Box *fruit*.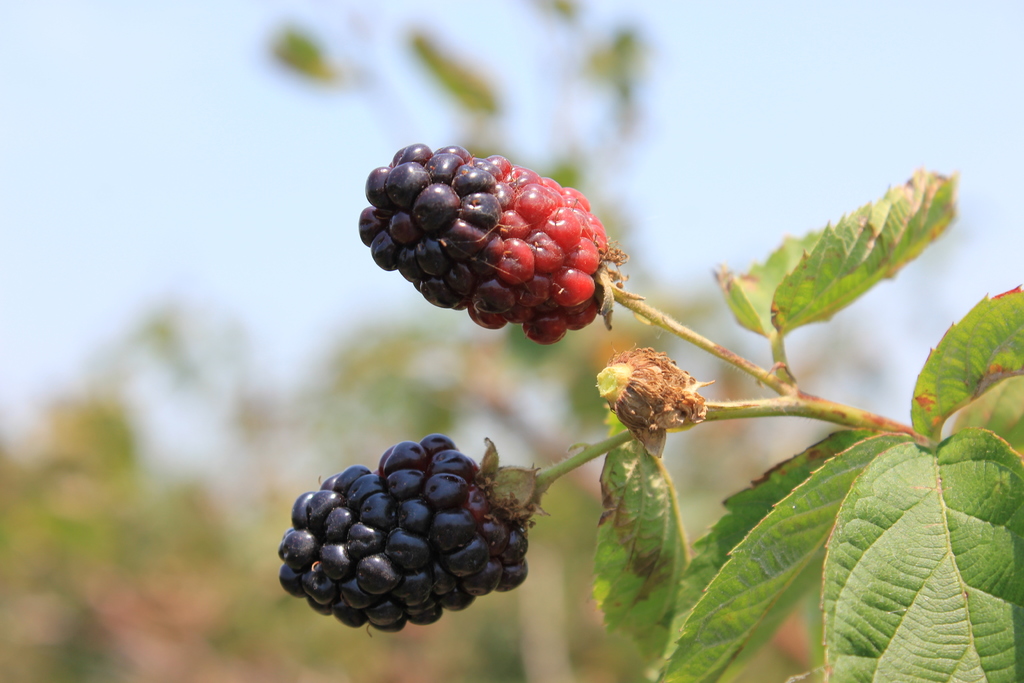
x1=360, y1=145, x2=611, y2=346.
